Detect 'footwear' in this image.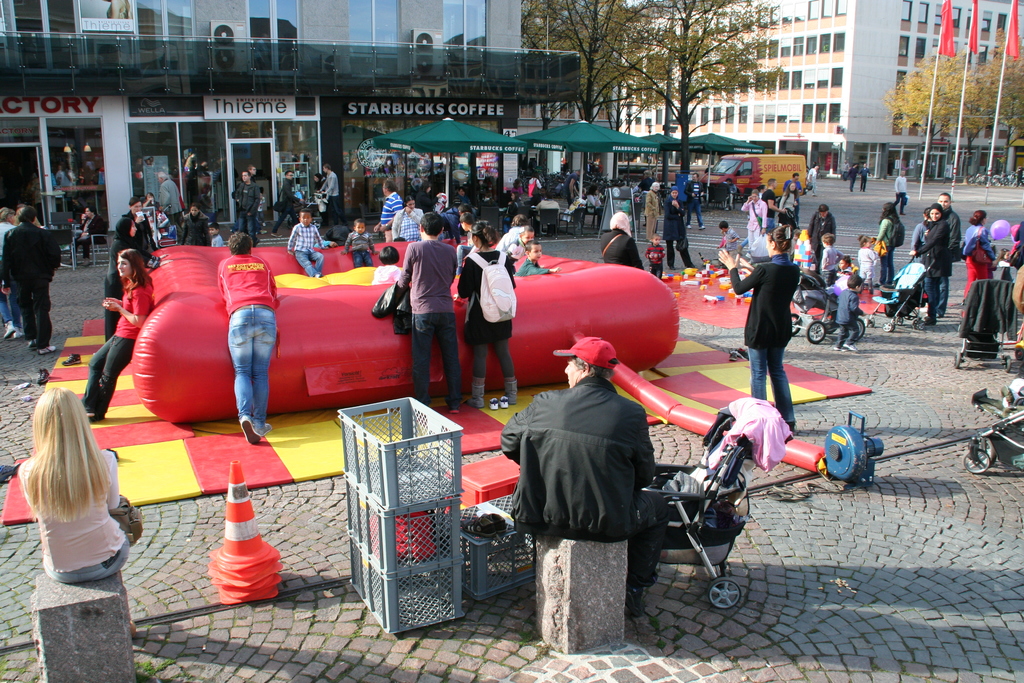
Detection: x1=240, y1=418, x2=257, y2=448.
